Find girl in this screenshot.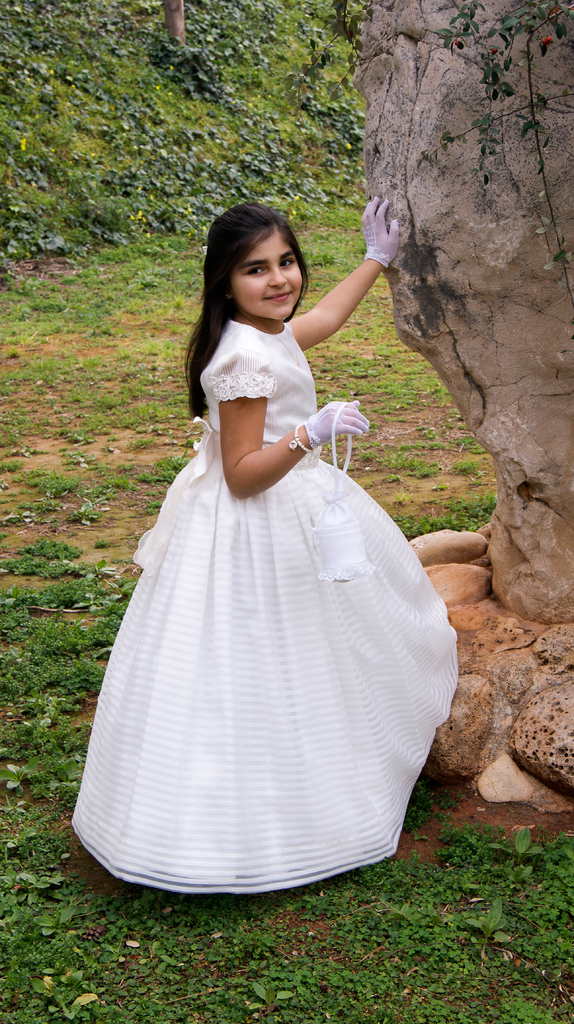
The bounding box for girl is region(70, 195, 458, 897).
